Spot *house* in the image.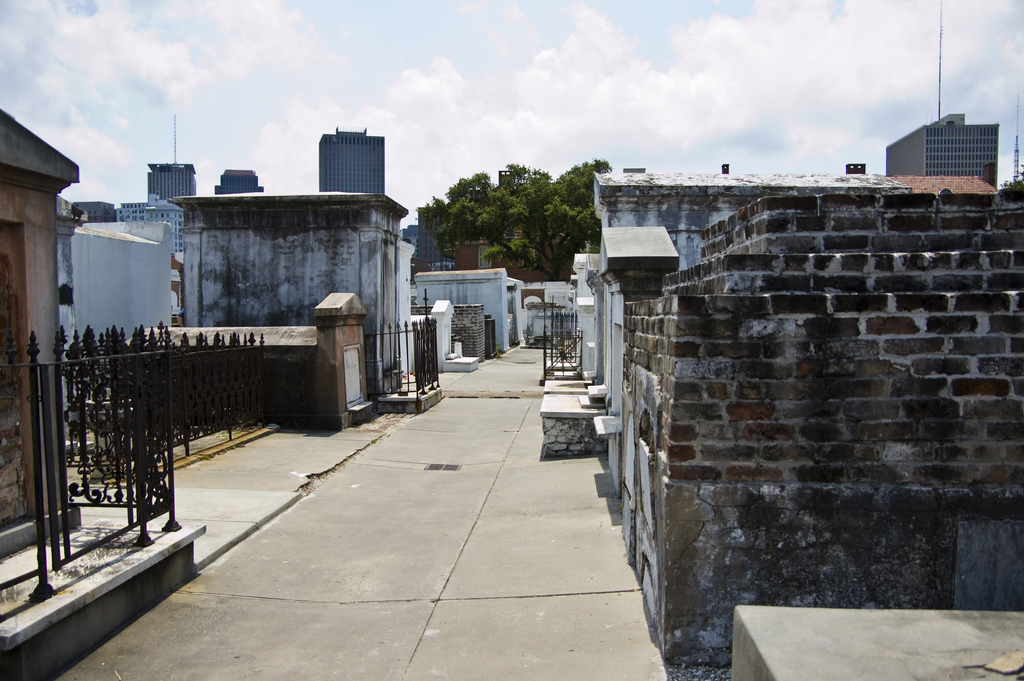
*house* found at (166,196,423,394).
